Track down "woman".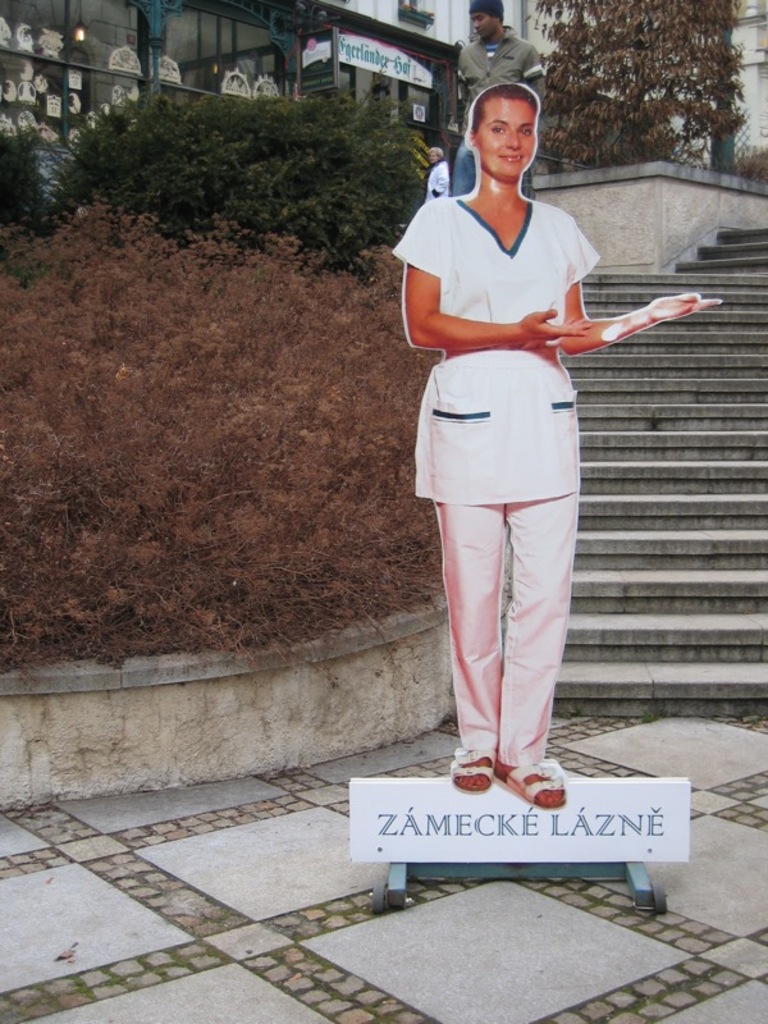
Tracked to (390,79,730,817).
